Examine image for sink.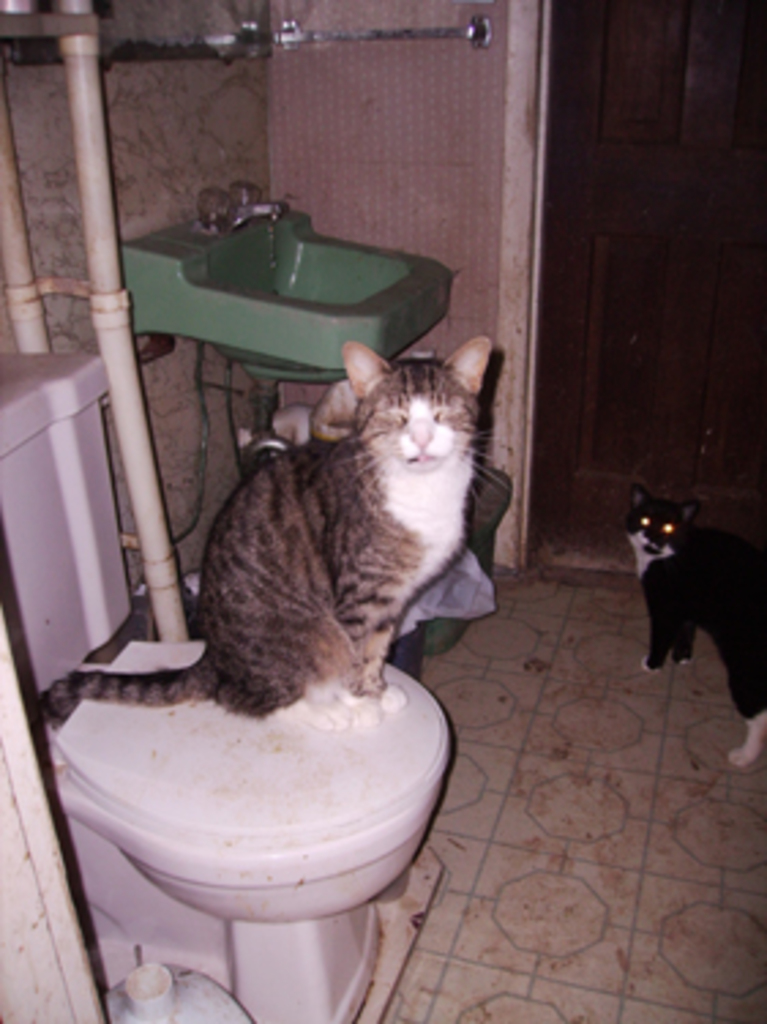
Examination result: <bbox>134, 172, 459, 369</bbox>.
